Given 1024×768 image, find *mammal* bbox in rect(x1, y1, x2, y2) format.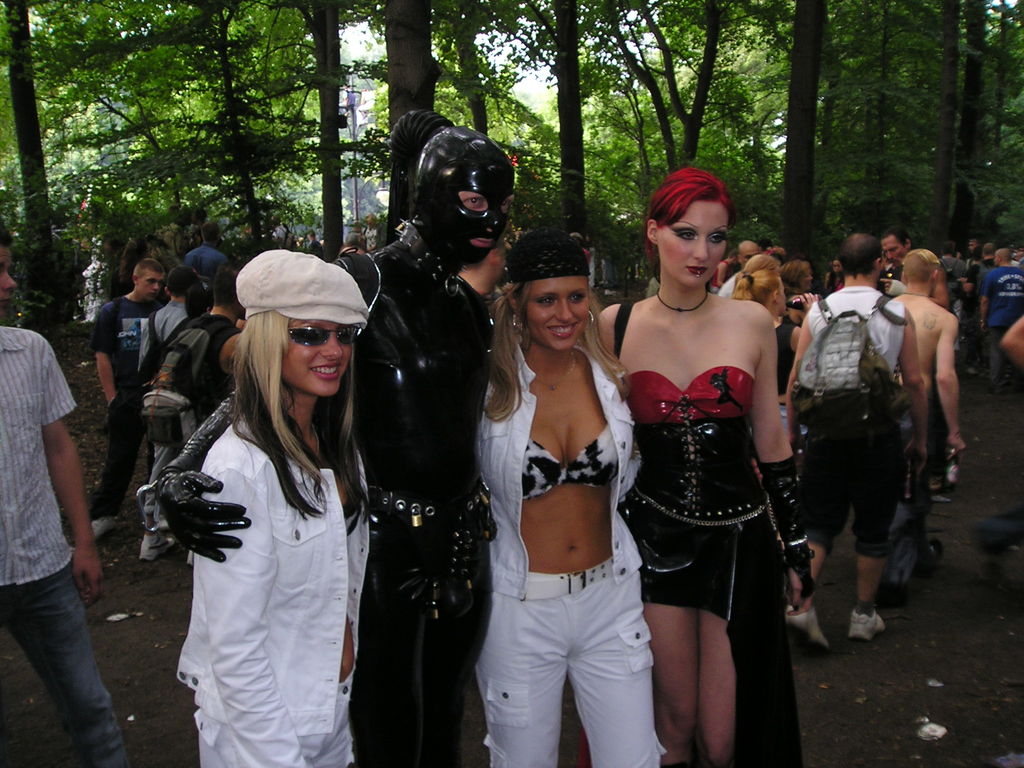
rect(336, 243, 365, 259).
